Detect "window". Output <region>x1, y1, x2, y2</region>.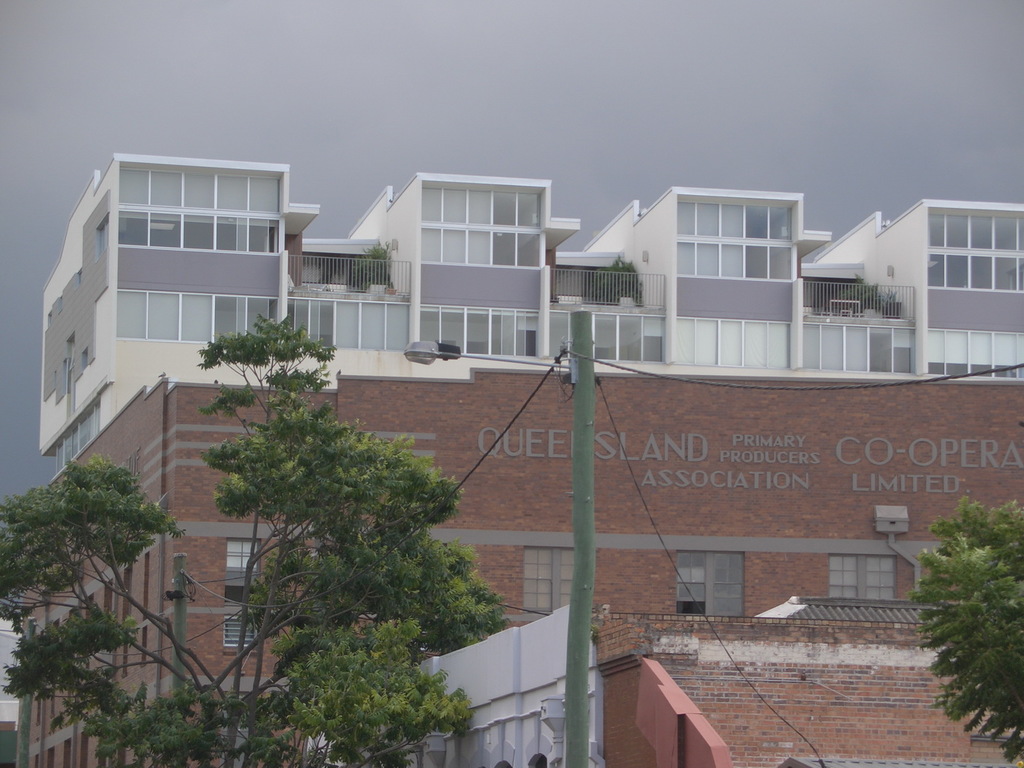
<region>523, 540, 575, 615</region>.
